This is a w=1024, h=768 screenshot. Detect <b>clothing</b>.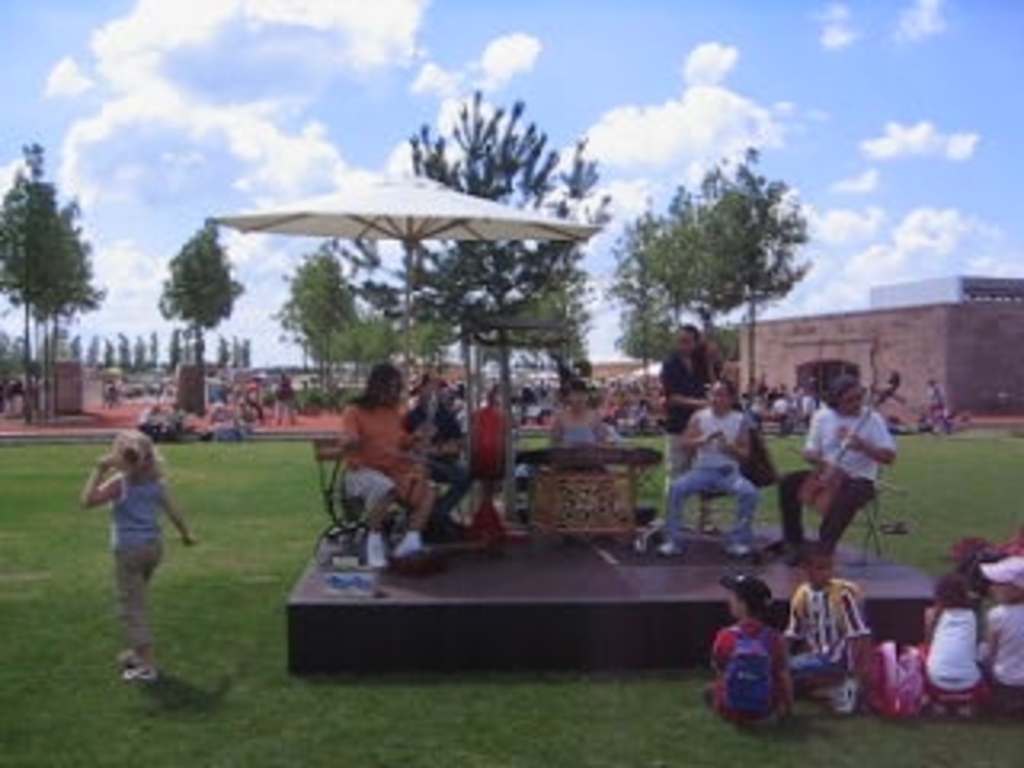
x1=464, y1=406, x2=515, y2=490.
